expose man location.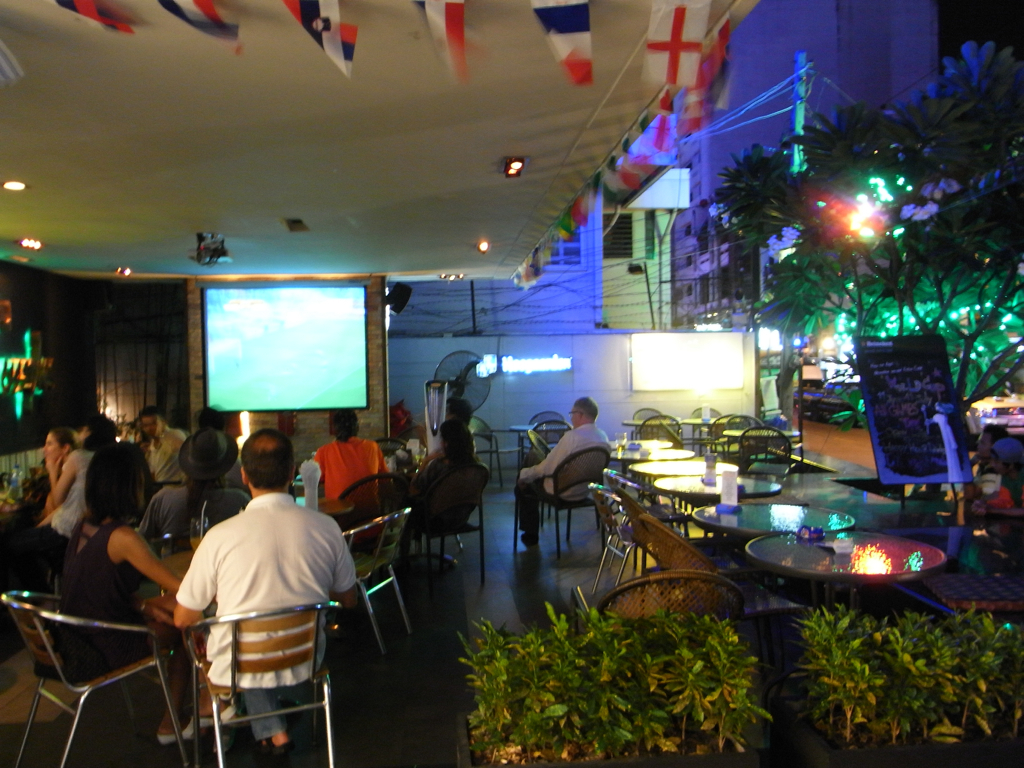
Exposed at [158, 442, 360, 762].
